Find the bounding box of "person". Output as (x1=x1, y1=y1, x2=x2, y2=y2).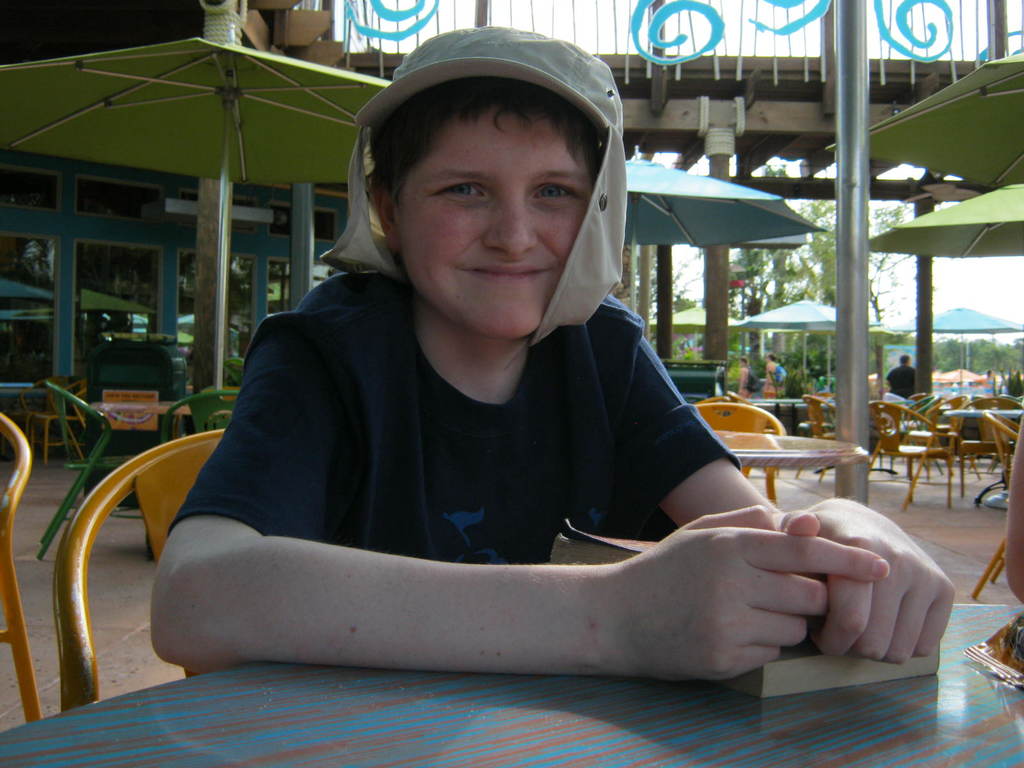
(x1=980, y1=365, x2=997, y2=398).
